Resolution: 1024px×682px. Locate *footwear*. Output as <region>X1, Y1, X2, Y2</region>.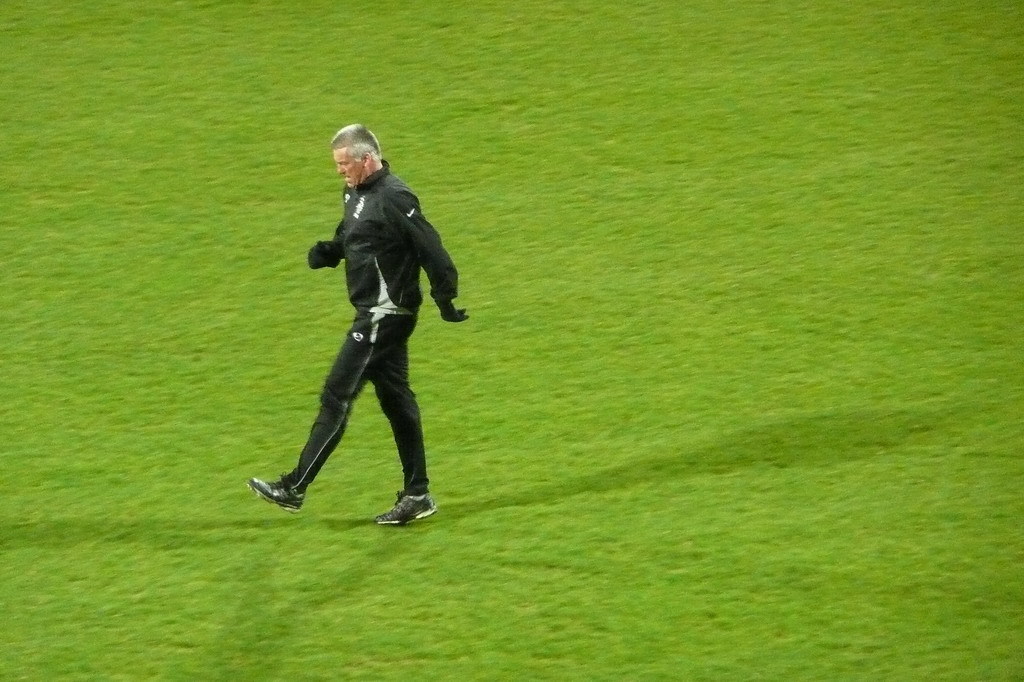
<region>376, 495, 442, 524</region>.
